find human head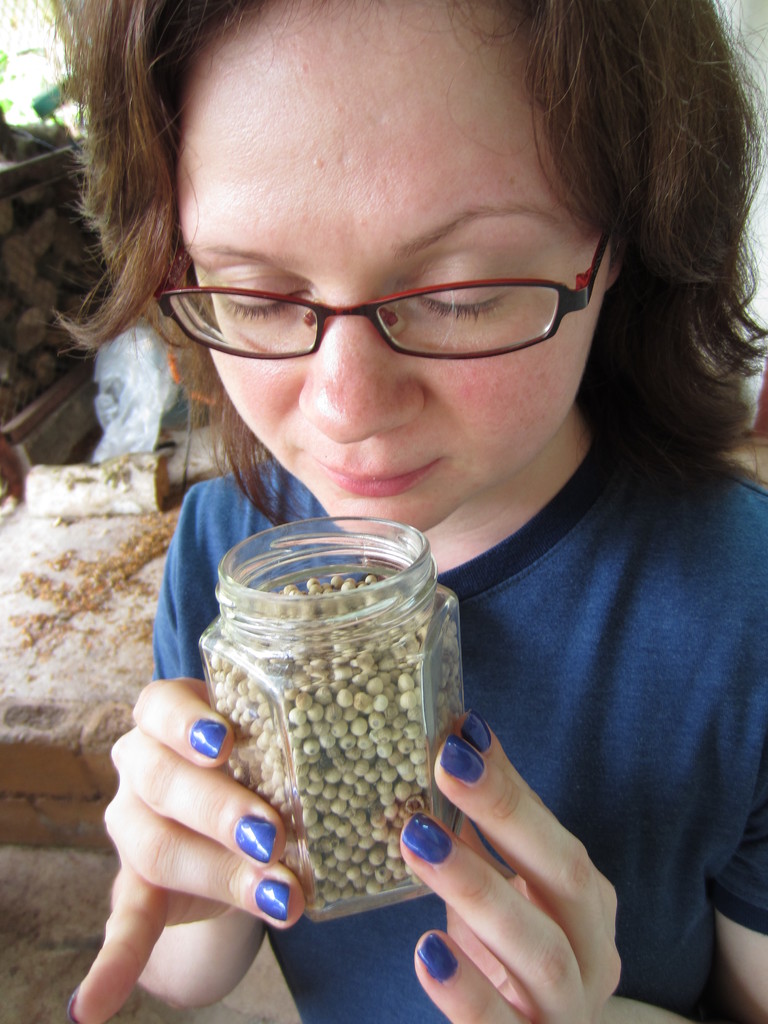
pyautogui.locateOnScreen(159, 7, 767, 493)
